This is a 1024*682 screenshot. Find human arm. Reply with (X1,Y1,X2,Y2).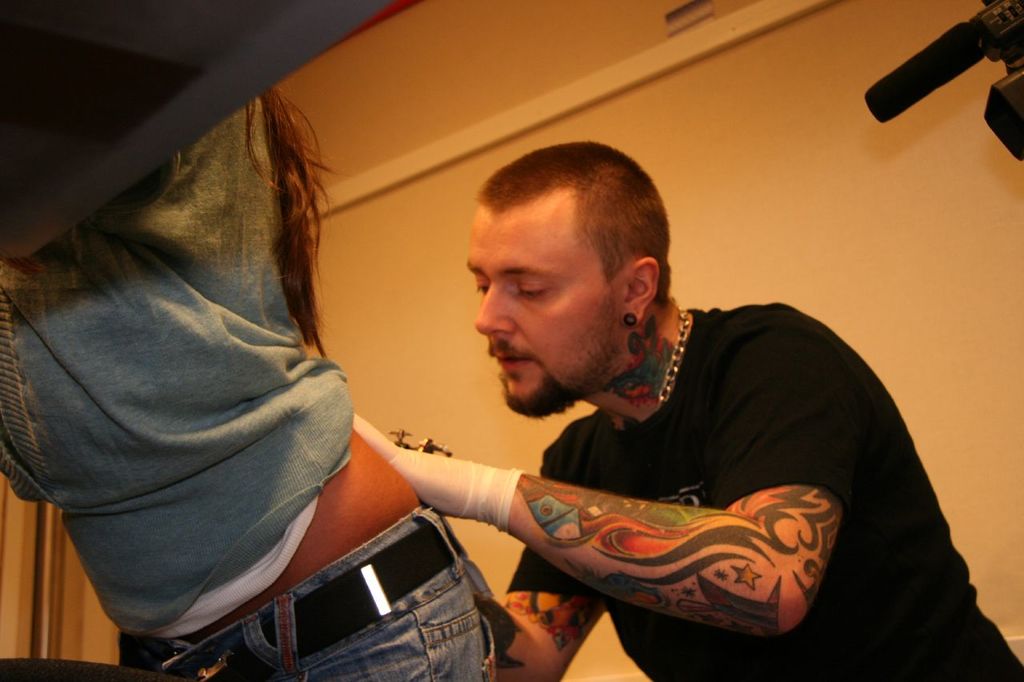
(474,419,612,681).
